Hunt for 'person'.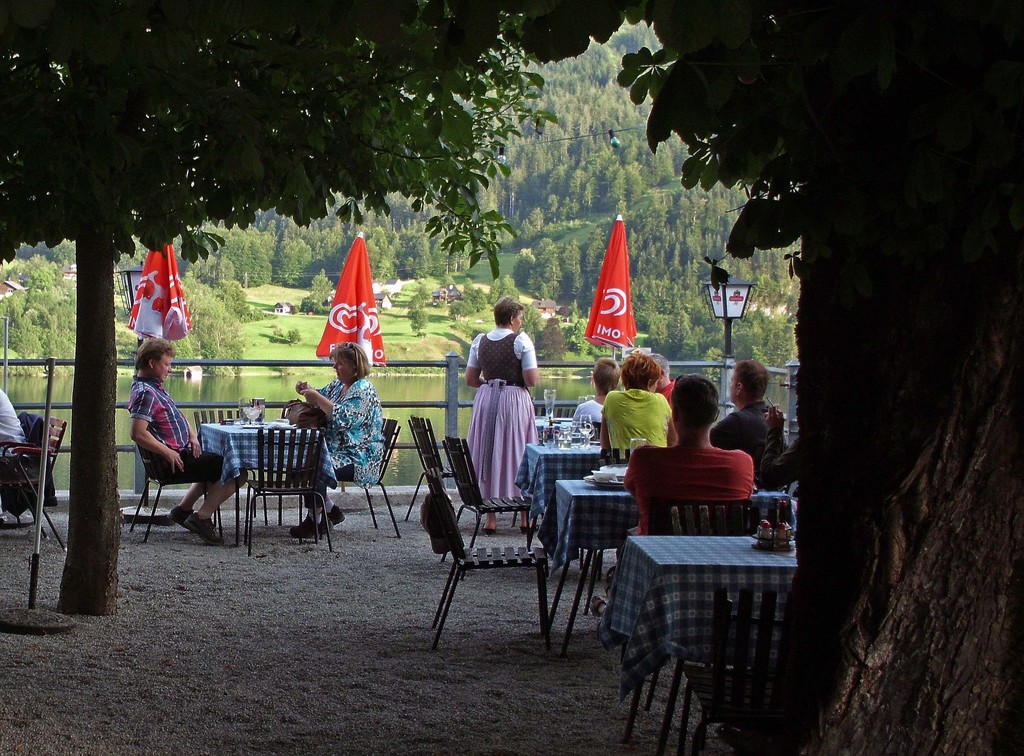
Hunted down at select_region(289, 342, 388, 542).
